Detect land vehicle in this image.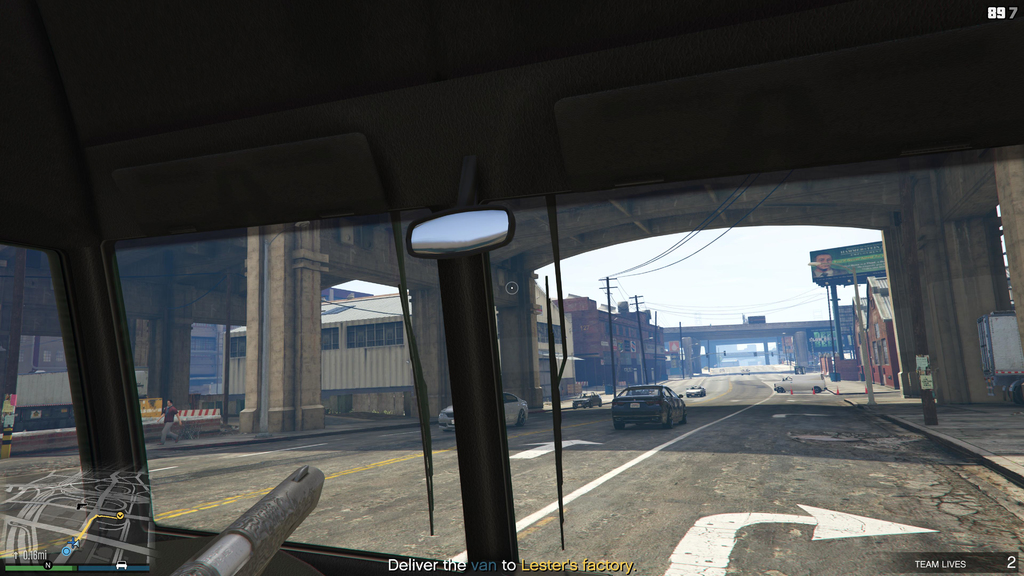
Detection: locate(739, 366, 751, 375).
